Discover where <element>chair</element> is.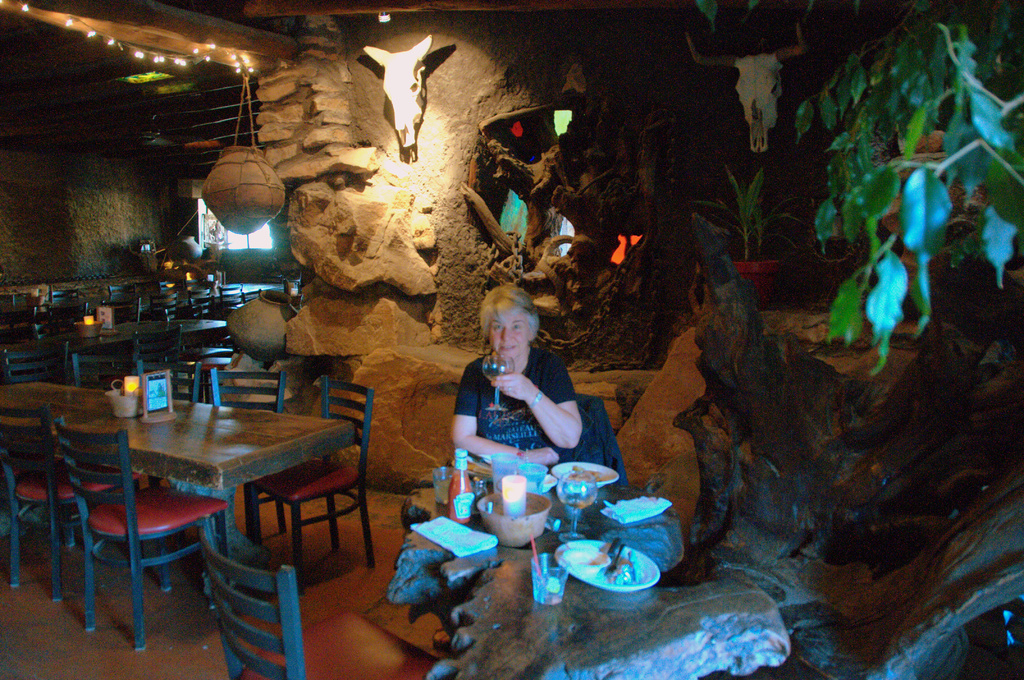
Discovered at 139, 360, 206, 487.
